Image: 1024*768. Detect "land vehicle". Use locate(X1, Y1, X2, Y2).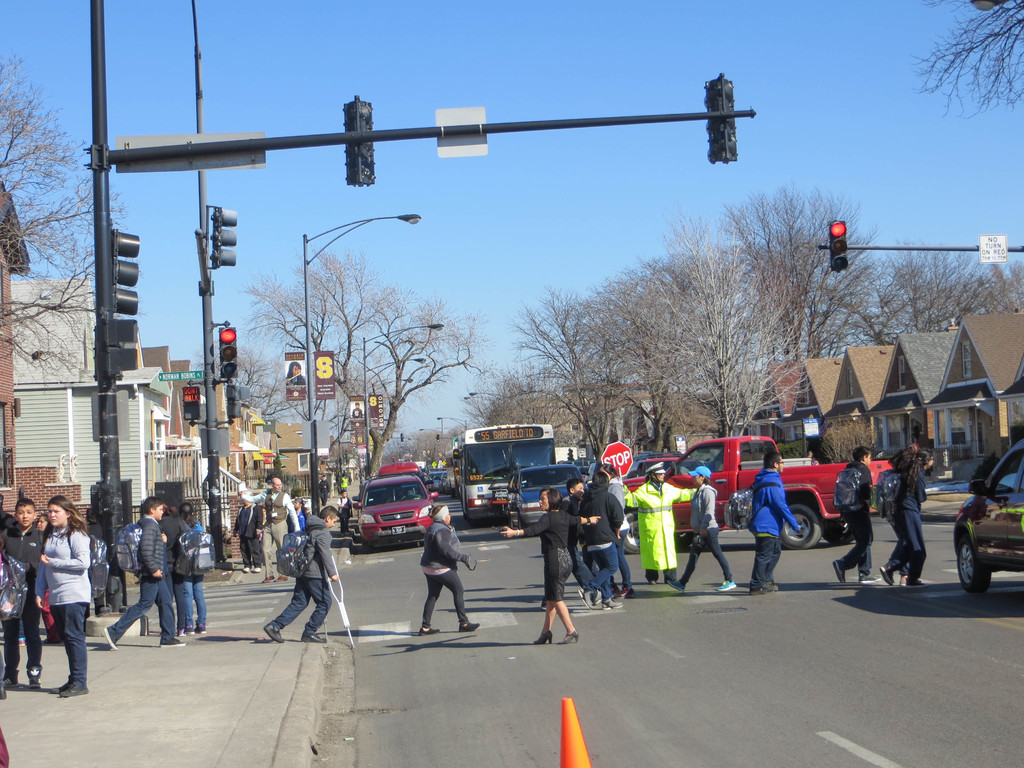
locate(444, 422, 556, 520).
